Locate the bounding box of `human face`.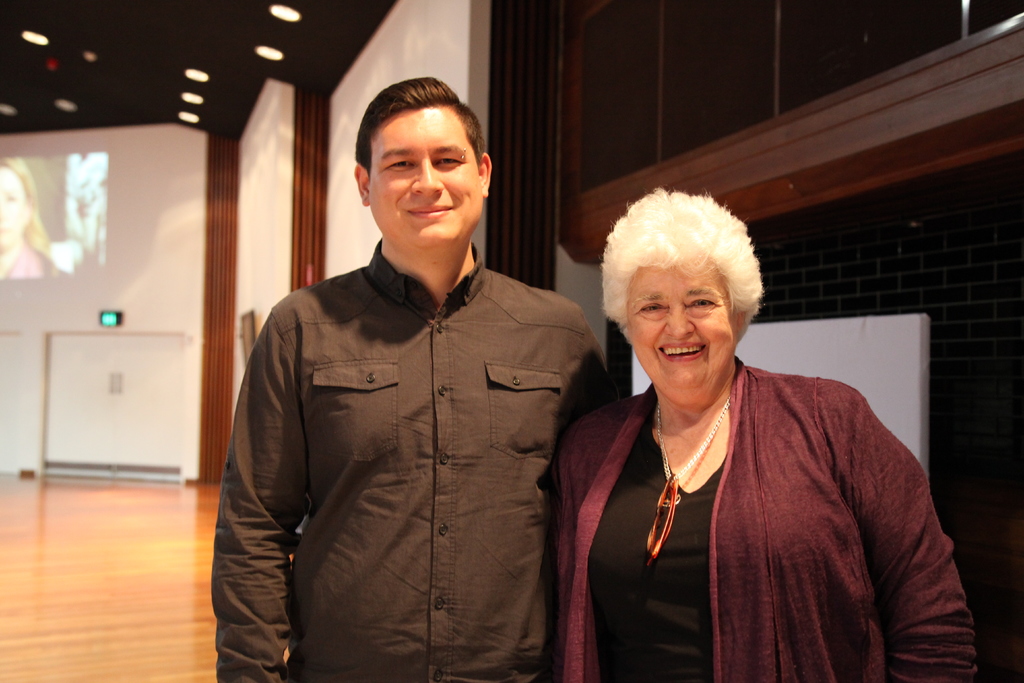
Bounding box: <region>368, 108, 481, 252</region>.
